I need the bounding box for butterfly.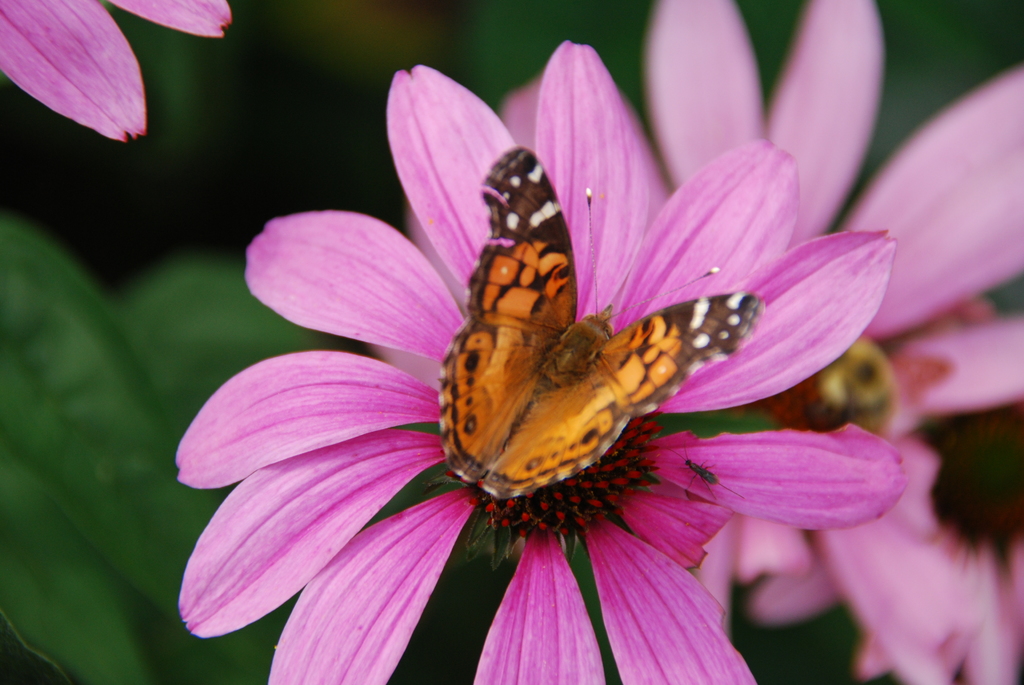
Here it is: (x1=412, y1=123, x2=805, y2=500).
